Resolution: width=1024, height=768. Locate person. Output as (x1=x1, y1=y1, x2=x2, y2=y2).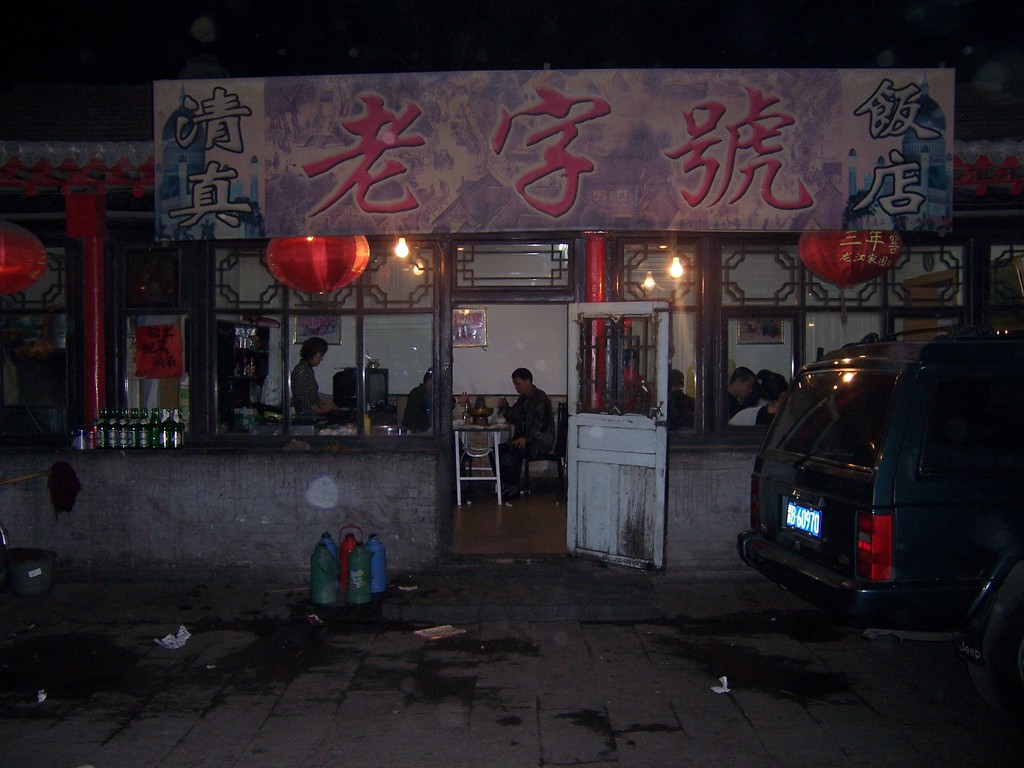
(x1=731, y1=396, x2=779, y2=431).
